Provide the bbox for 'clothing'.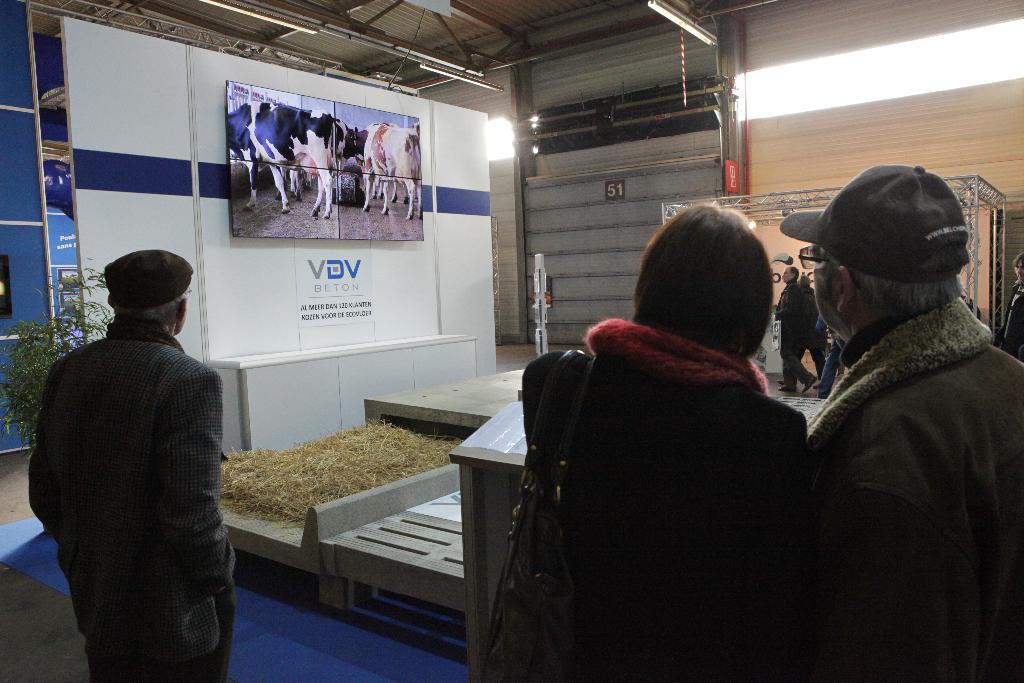
(23,276,232,682).
